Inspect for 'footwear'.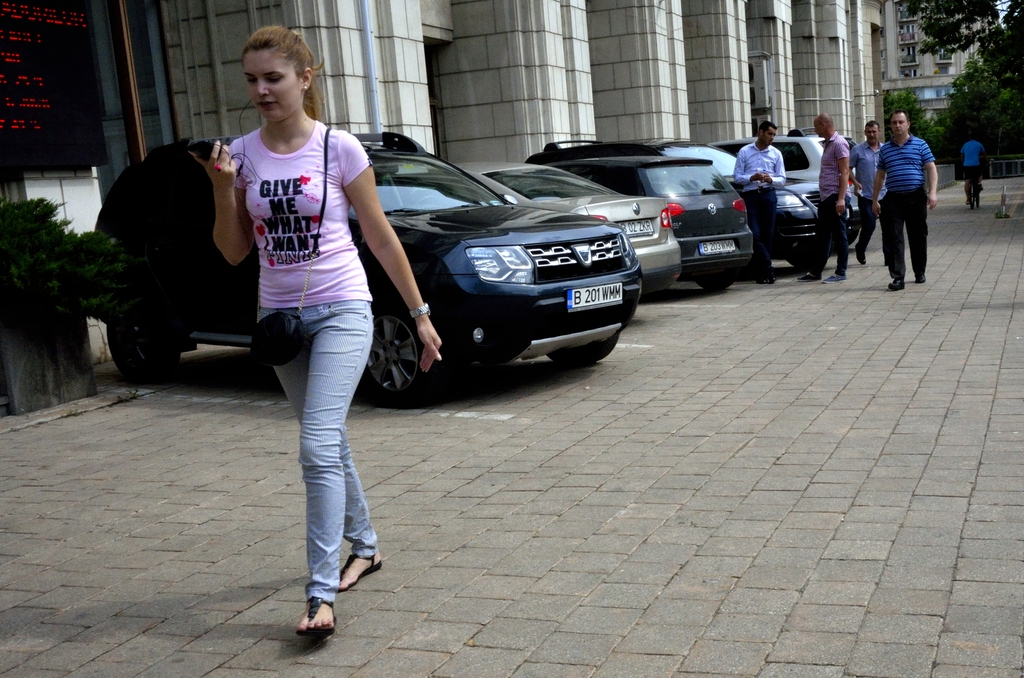
Inspection: (x1=293, y1=599, x2=339, y2=633).
